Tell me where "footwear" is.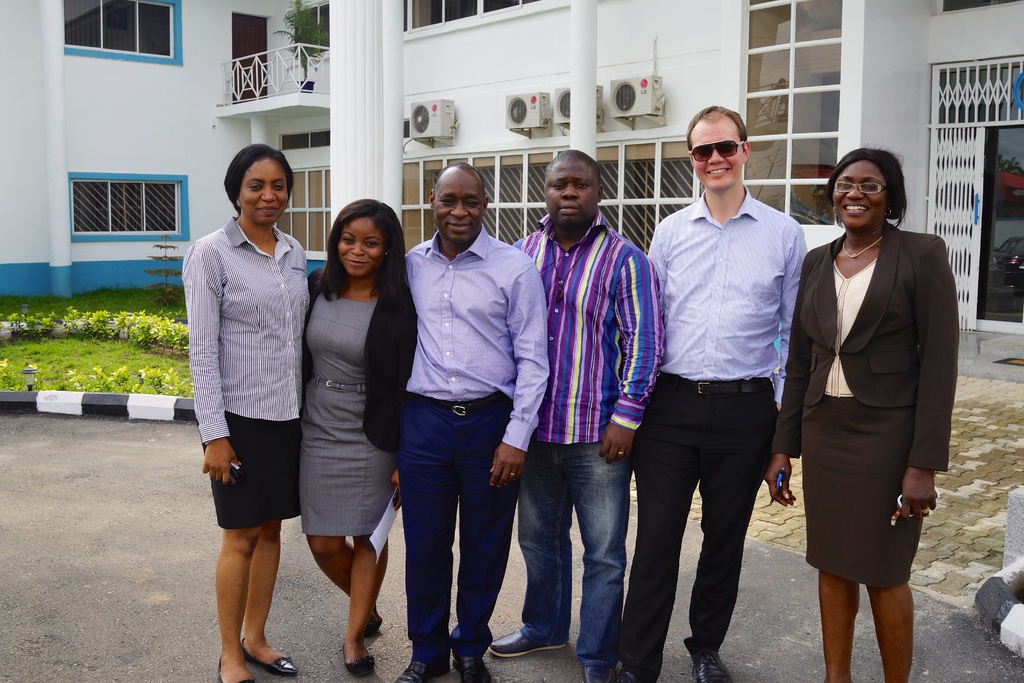
"footwear" is at [362,613,383,635].
